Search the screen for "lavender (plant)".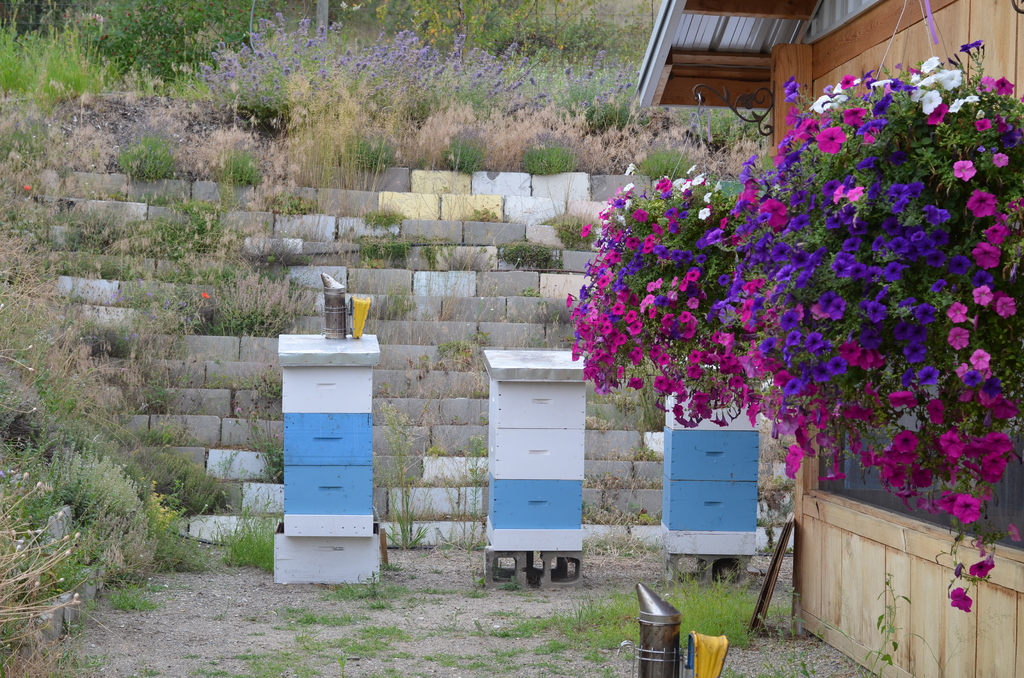
Found at box(918, 363, 937, 384).
